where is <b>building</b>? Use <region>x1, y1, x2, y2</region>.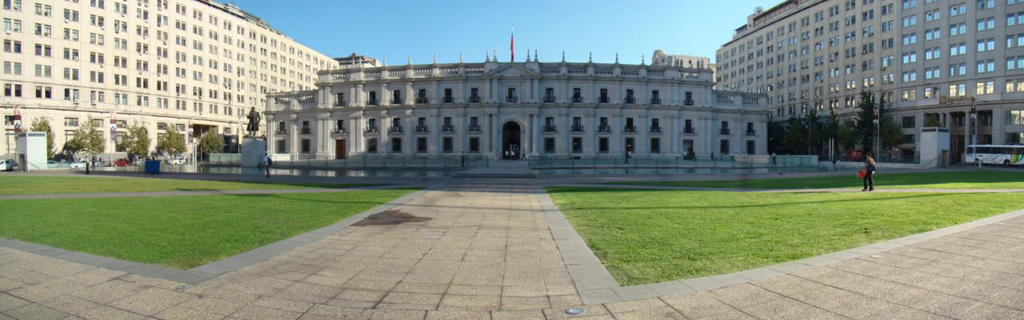
<region>718, 0, 1023, 171</region>.
